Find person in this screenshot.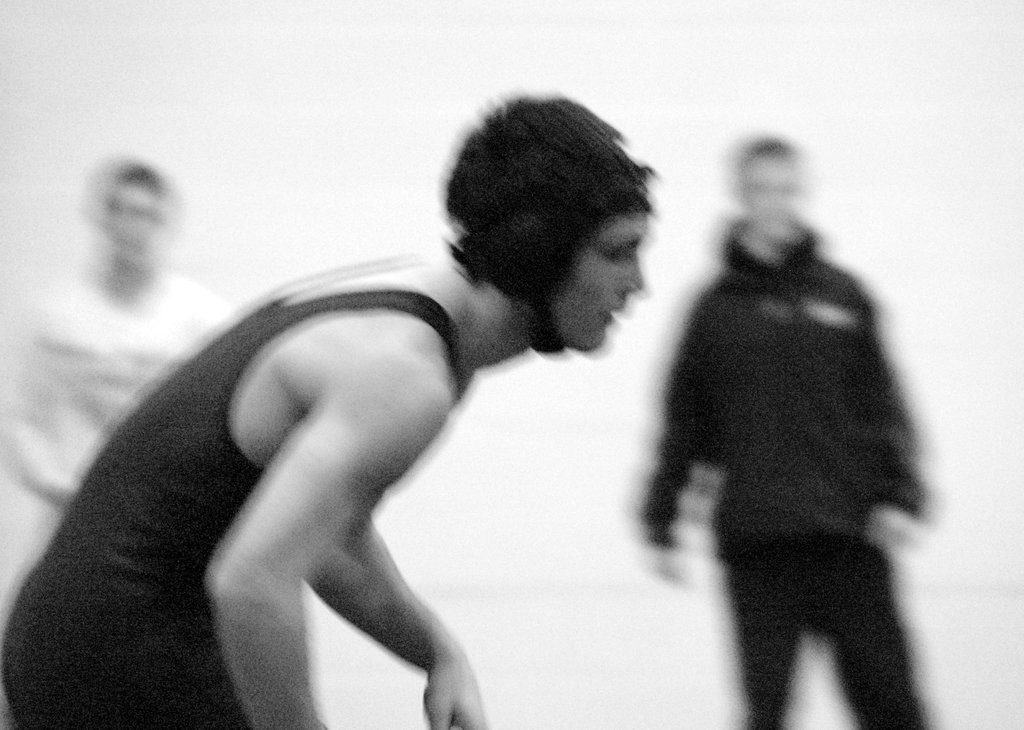
The bounding box for person is select_region(0, 158, 230, 628).
